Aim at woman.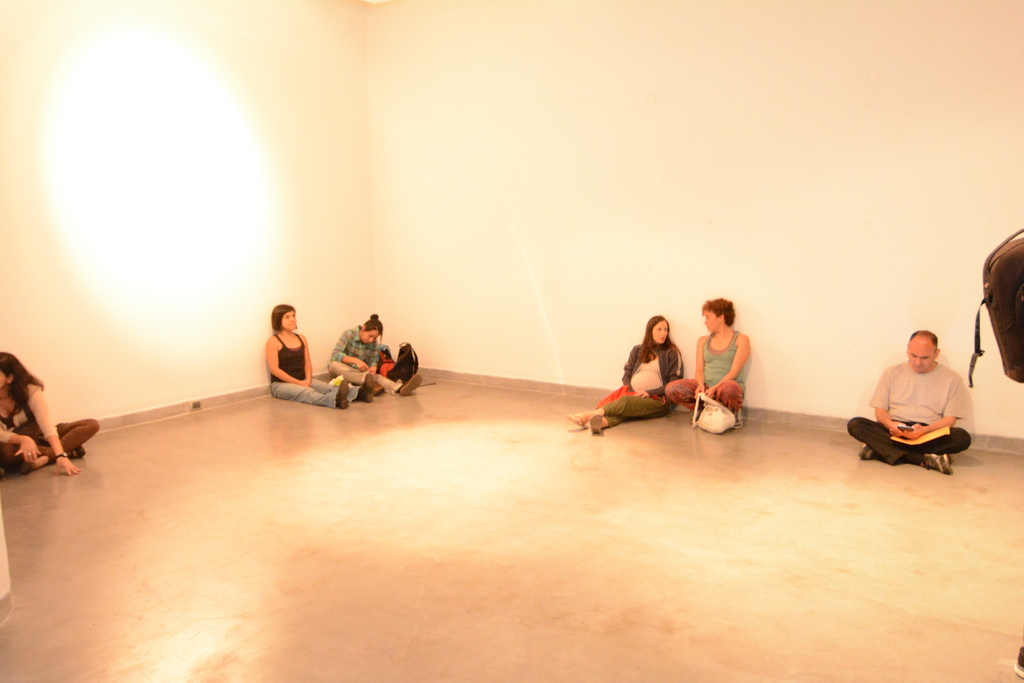
Aimed at box(325, 308, 425, 400).
